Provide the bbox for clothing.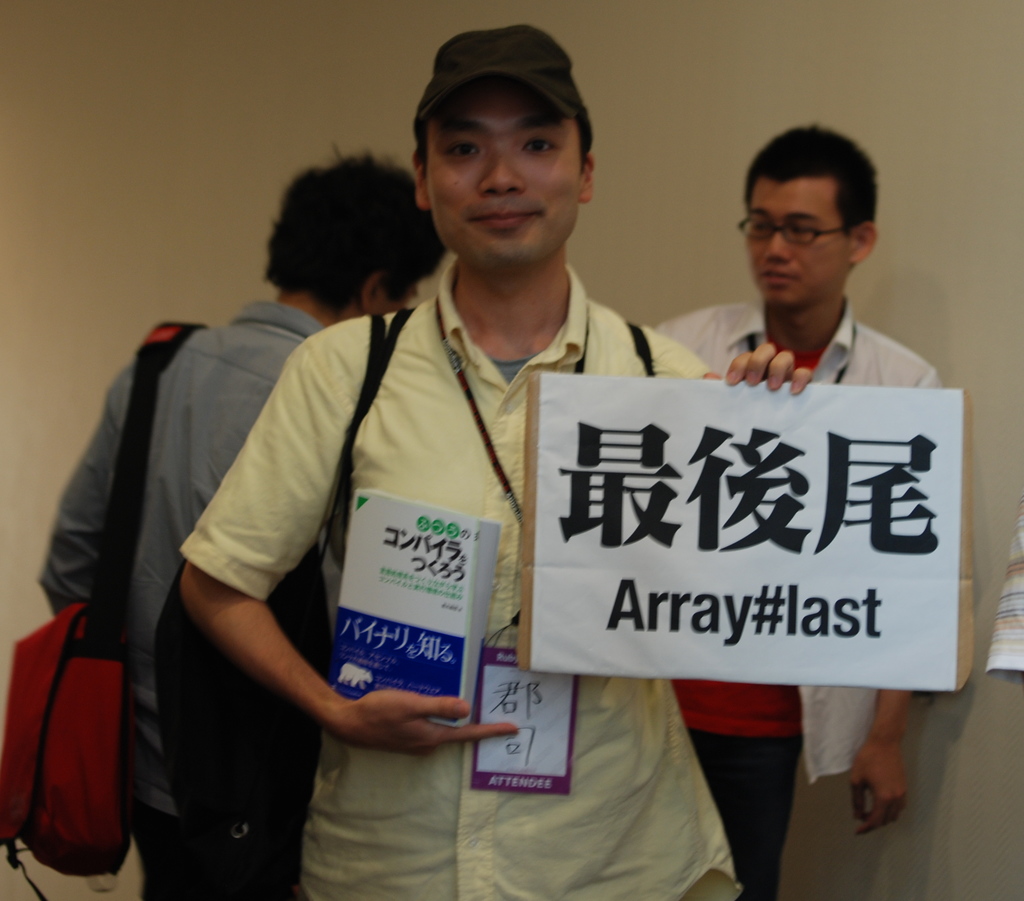
pyautogui.locateOnScreen(215, 223, 710, 805).
